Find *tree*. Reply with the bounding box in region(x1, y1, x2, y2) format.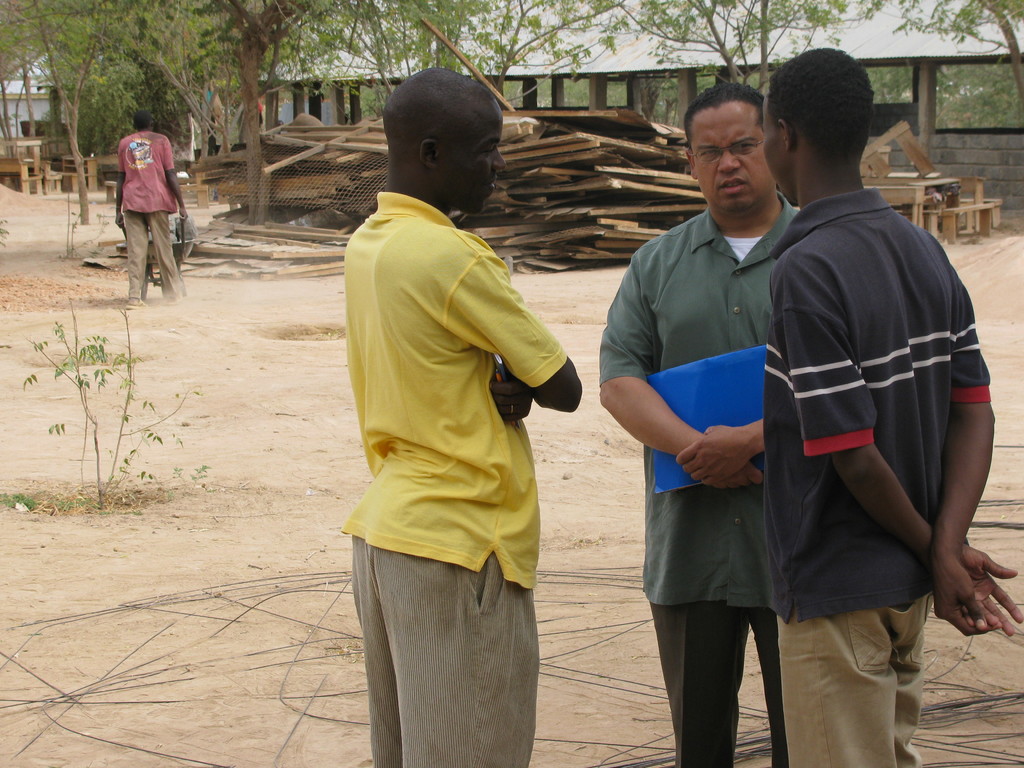
region(620, 0, 895, 110).
